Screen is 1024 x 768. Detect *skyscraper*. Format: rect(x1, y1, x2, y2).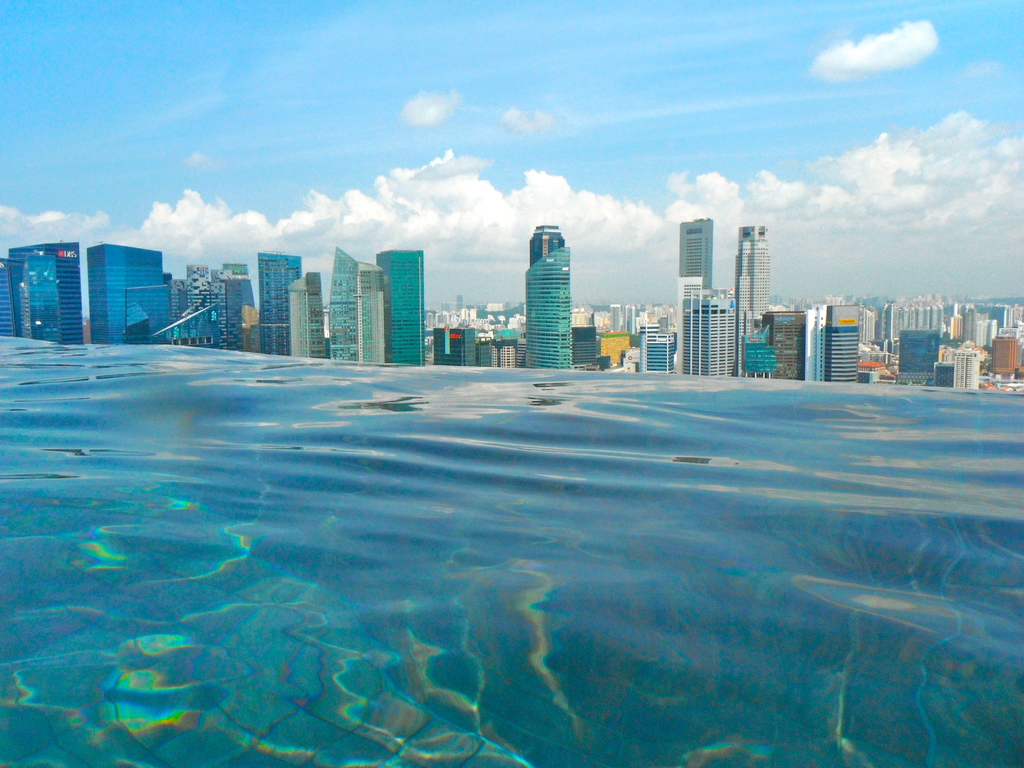
rect(525, 221, 572, 369).
